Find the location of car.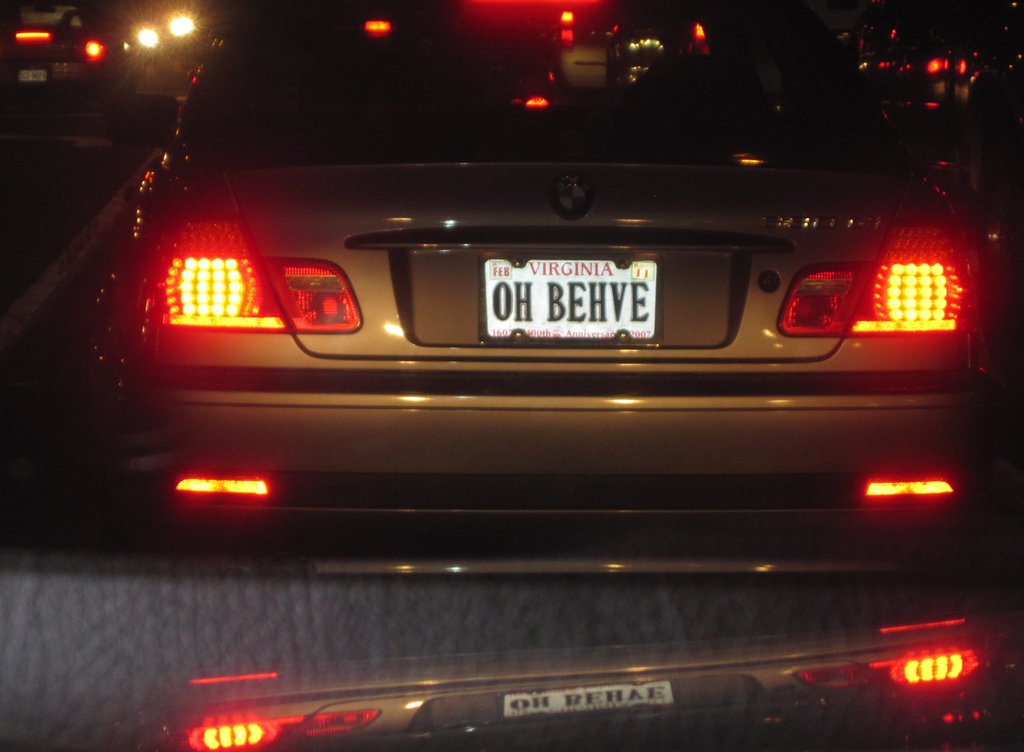
Location: x1=115 y1=29 x2=1008 y2=678.
